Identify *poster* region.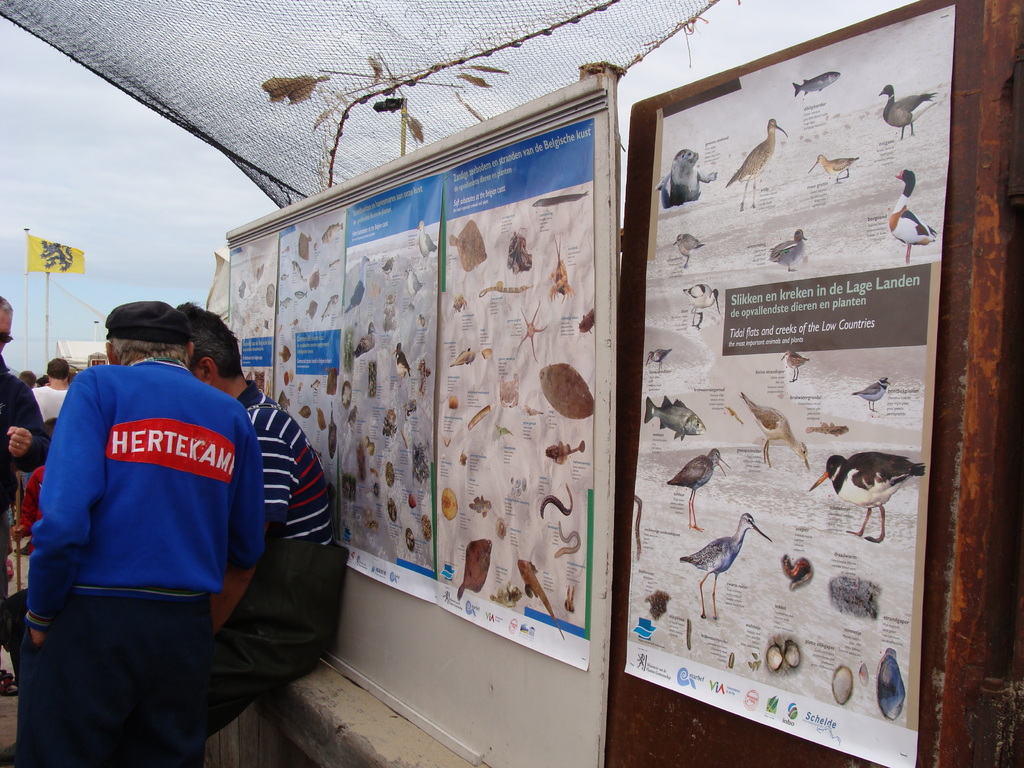
Region: left=621, top=6, right=953, bottom=767.
